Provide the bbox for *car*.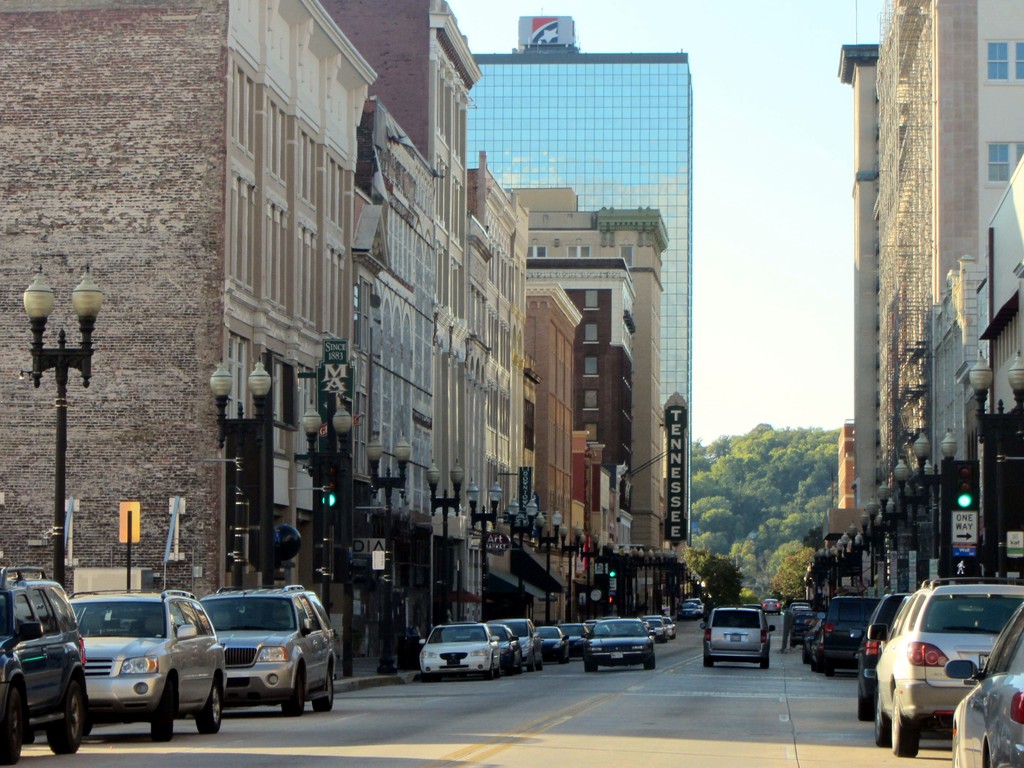
(left=802, top=597, right=881, bottom=674).
